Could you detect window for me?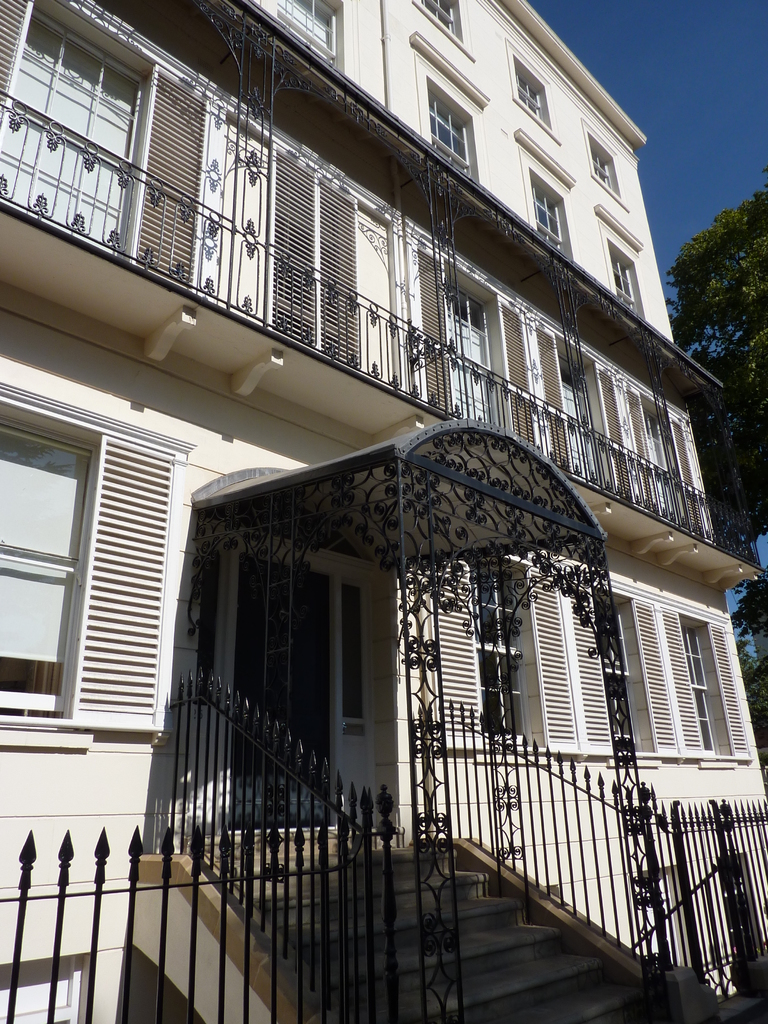
Detection result: rect(593, 196, 646, 308).
